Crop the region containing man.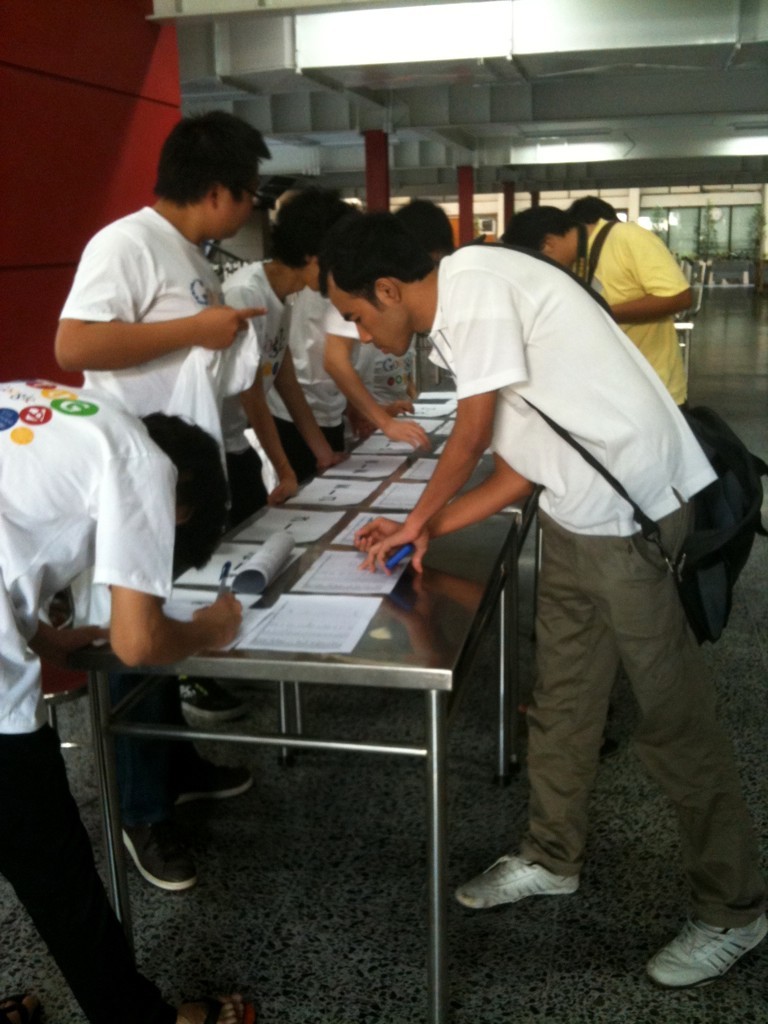
Crop region: [504, 203, 690, 760].
